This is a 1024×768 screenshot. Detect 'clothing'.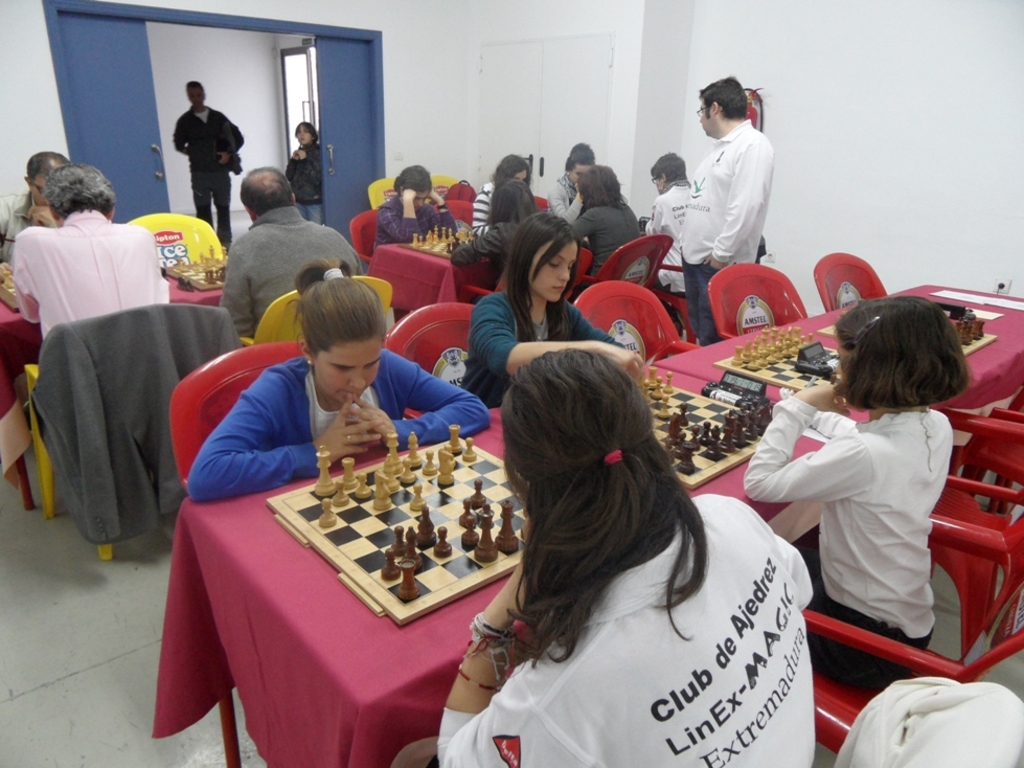
[552, 173, 586, 241].
